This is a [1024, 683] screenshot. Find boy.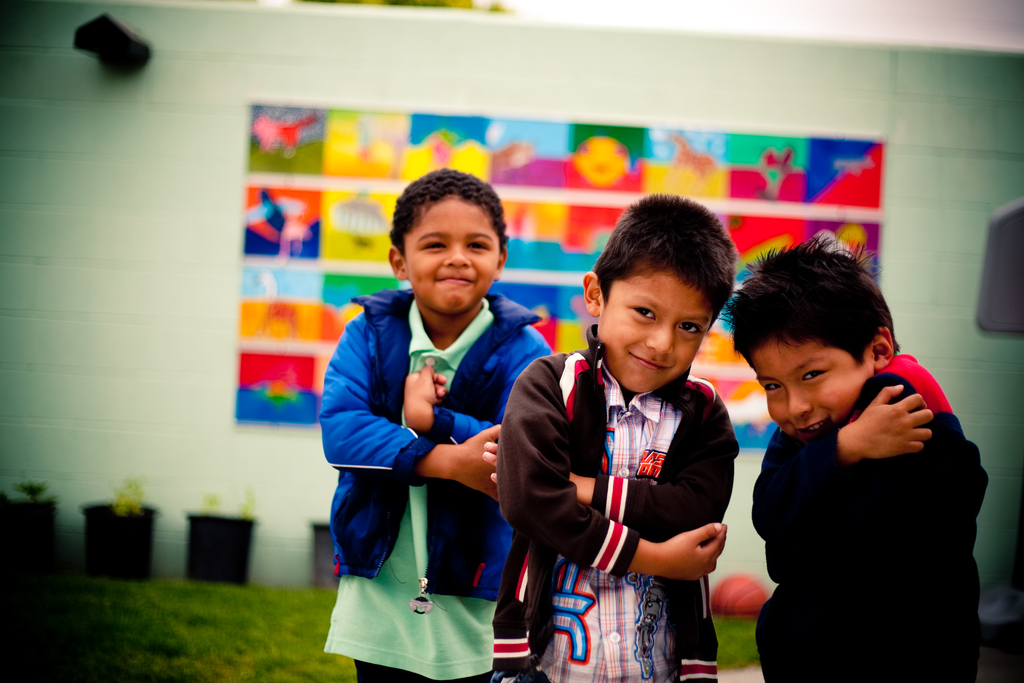
Bounding box: 527, 180, 760, 673.
